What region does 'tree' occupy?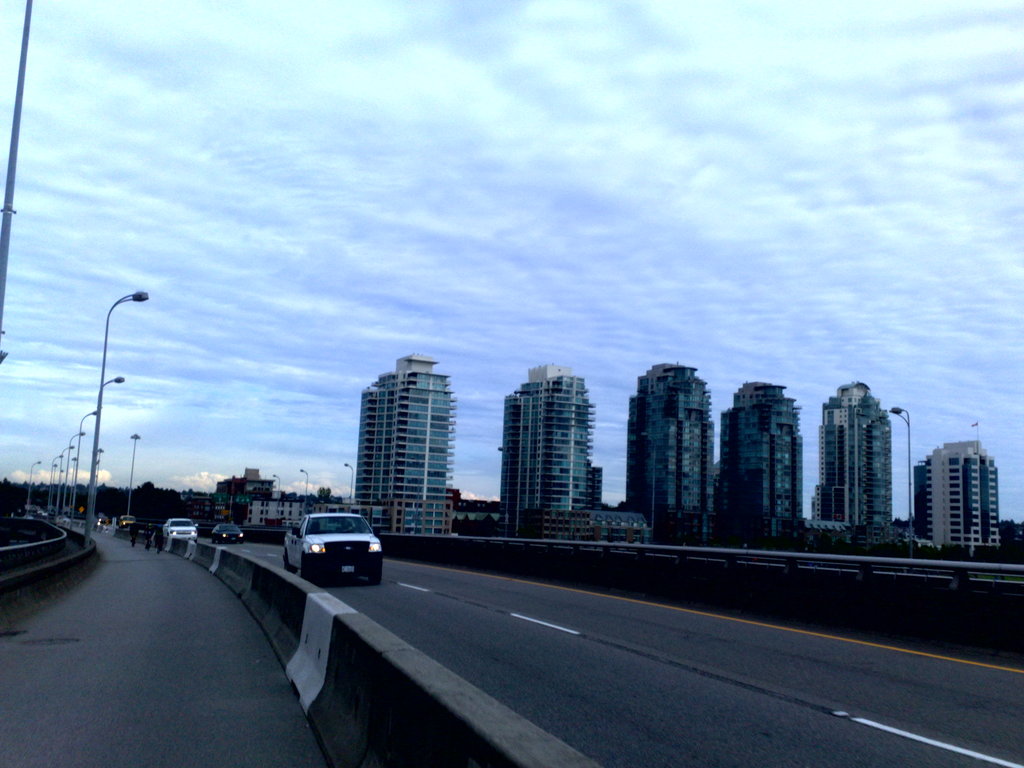
Rect(314, 487, 341, 507).
